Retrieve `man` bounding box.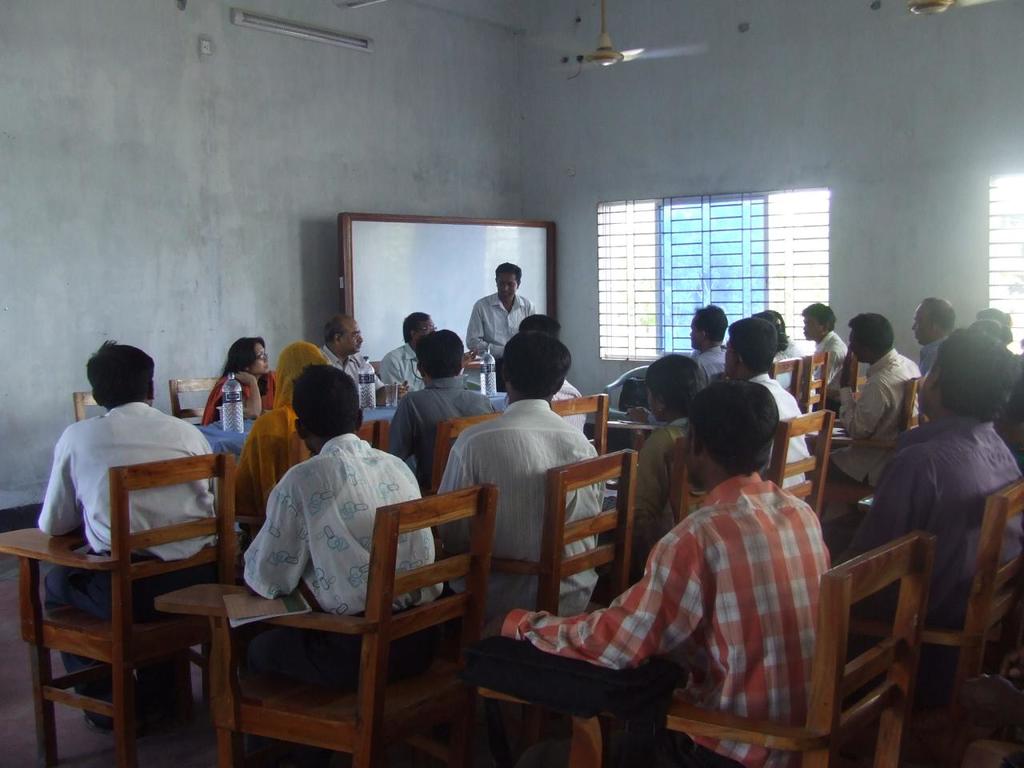
Bounding box: 36 341 226 734.
